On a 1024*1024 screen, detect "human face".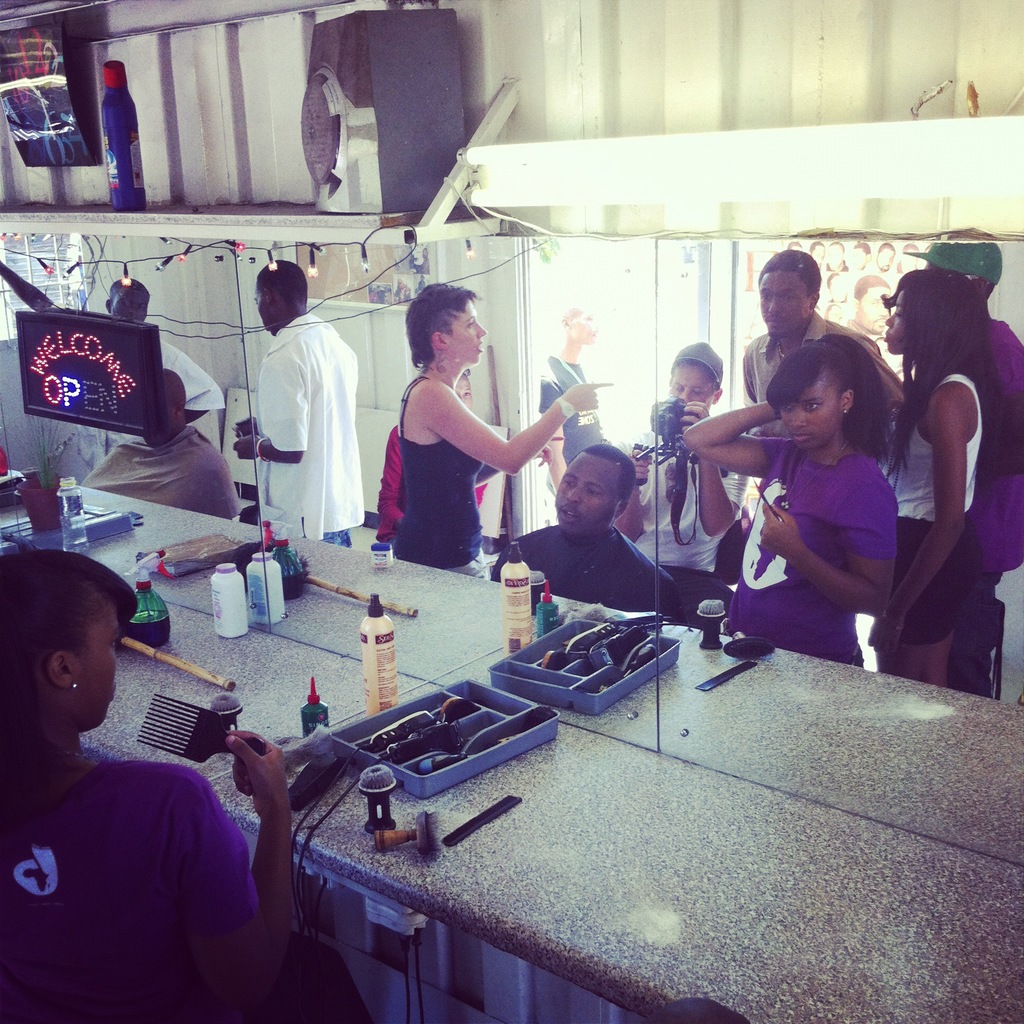
box(114, 291, 144, 319).
